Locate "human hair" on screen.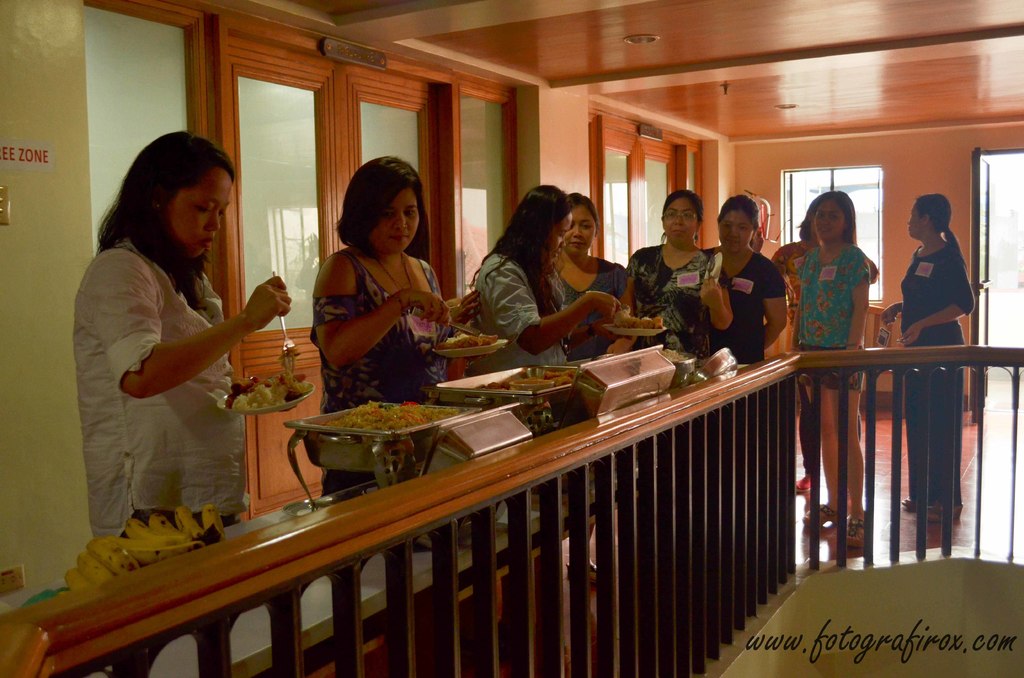
On screen at left=794, top=187, right=859, bottom=246.
